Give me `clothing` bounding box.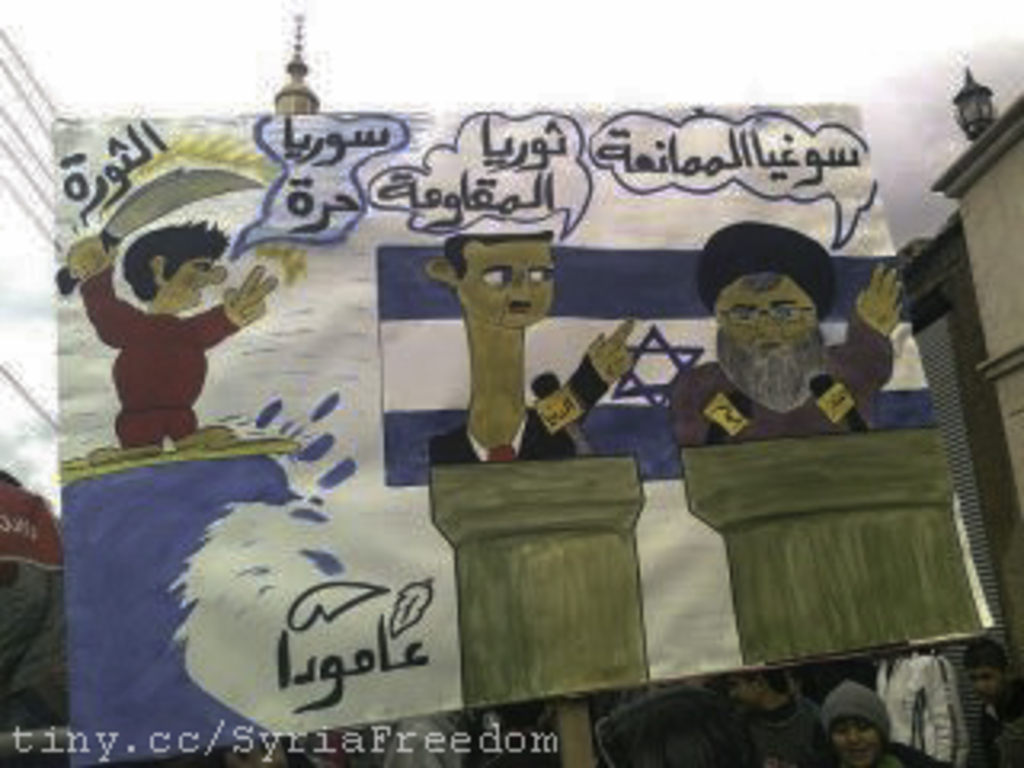
<region>74, 262, 240, 451</region>.
